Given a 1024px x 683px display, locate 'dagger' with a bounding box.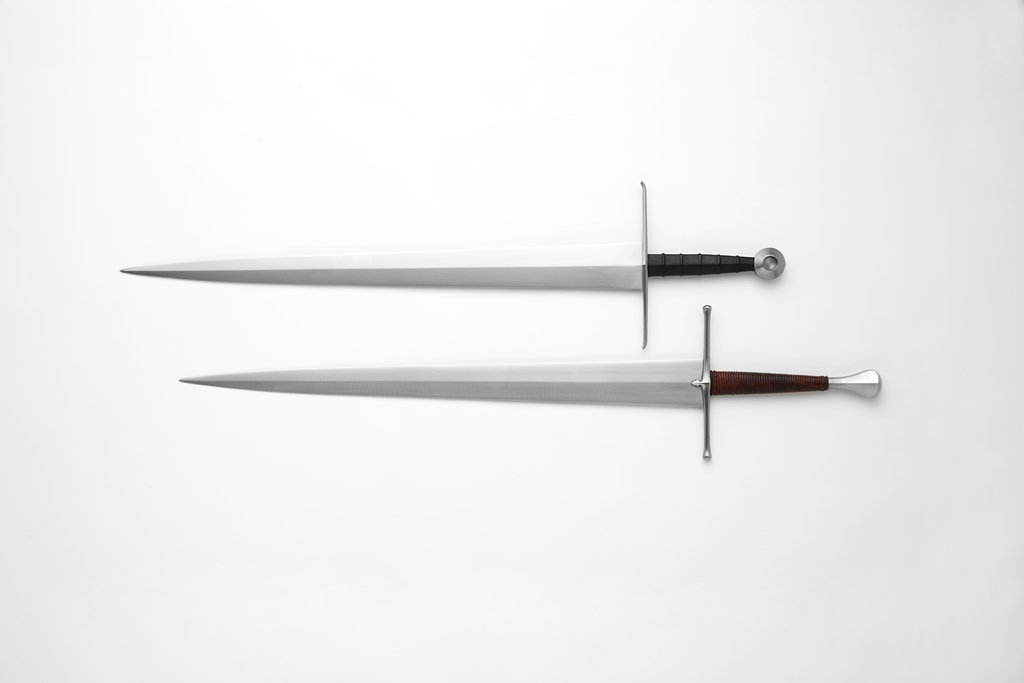
Located: 179, 302, 881, 461.
